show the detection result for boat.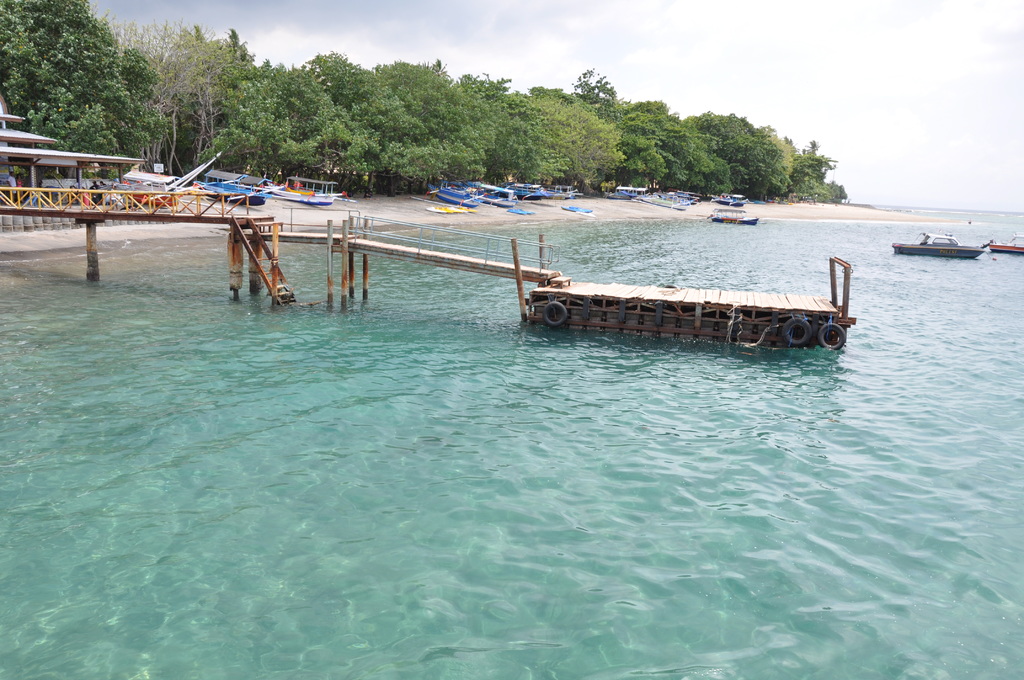
bbox=(511, 234, 842, 343).
